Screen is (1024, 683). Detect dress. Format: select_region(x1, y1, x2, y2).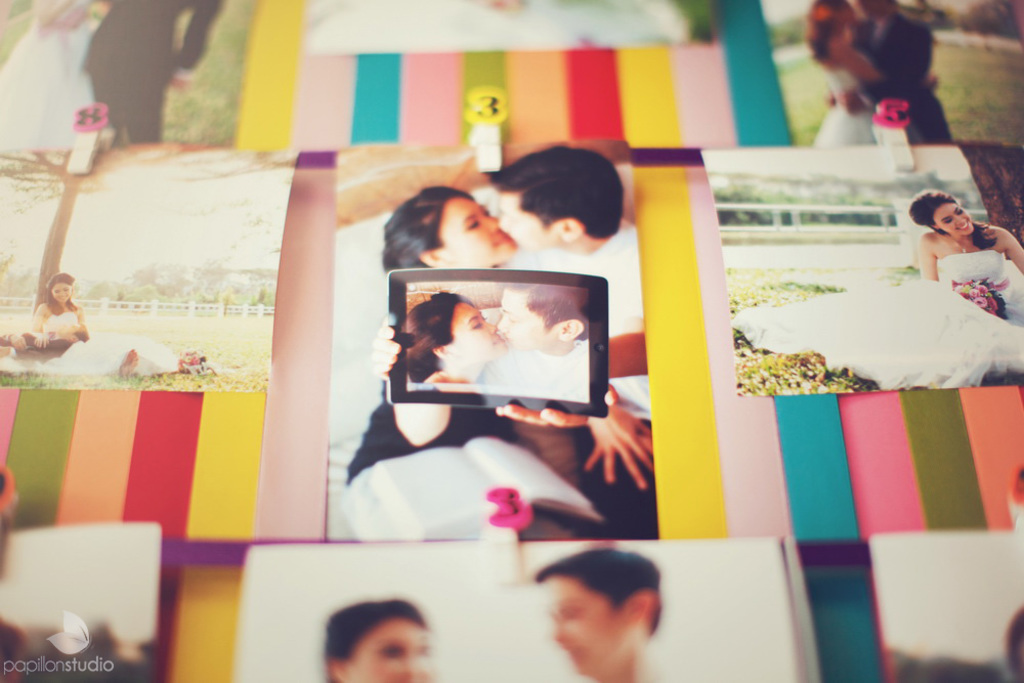
select_region(725, 244, 1023, 383).
